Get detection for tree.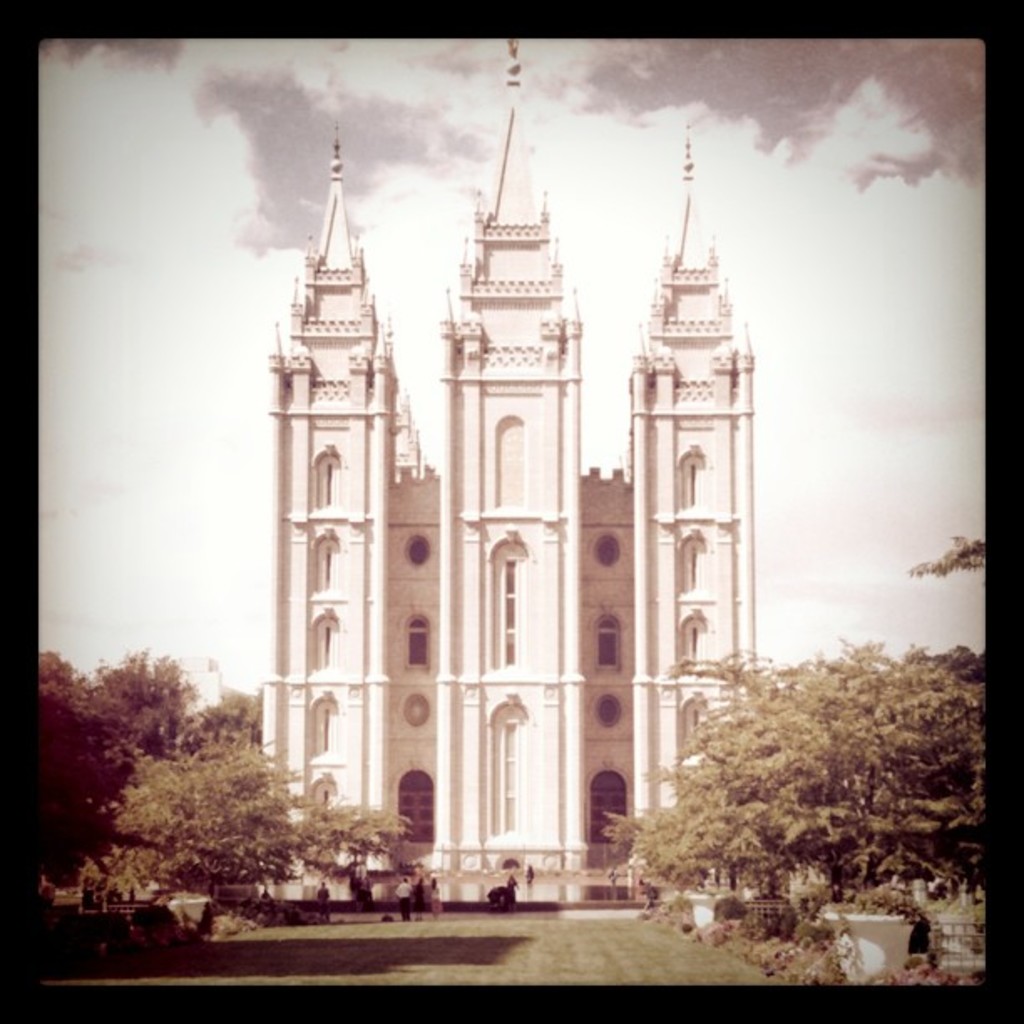
Detection: <region>67, 731, 412, 917</region>.
